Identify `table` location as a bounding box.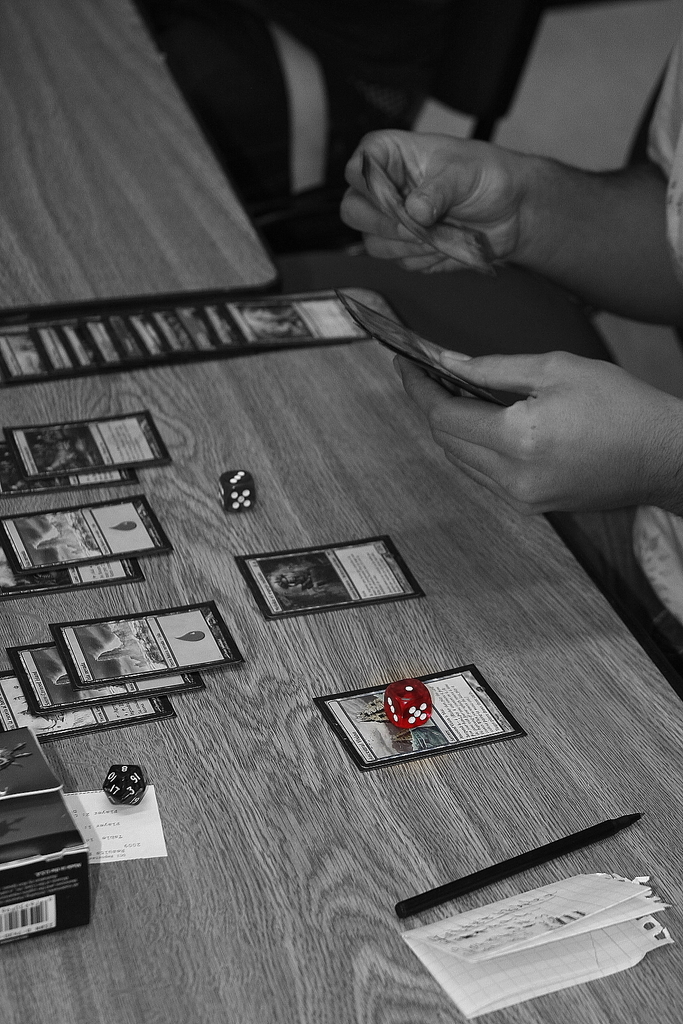
0/288/682/1023.
